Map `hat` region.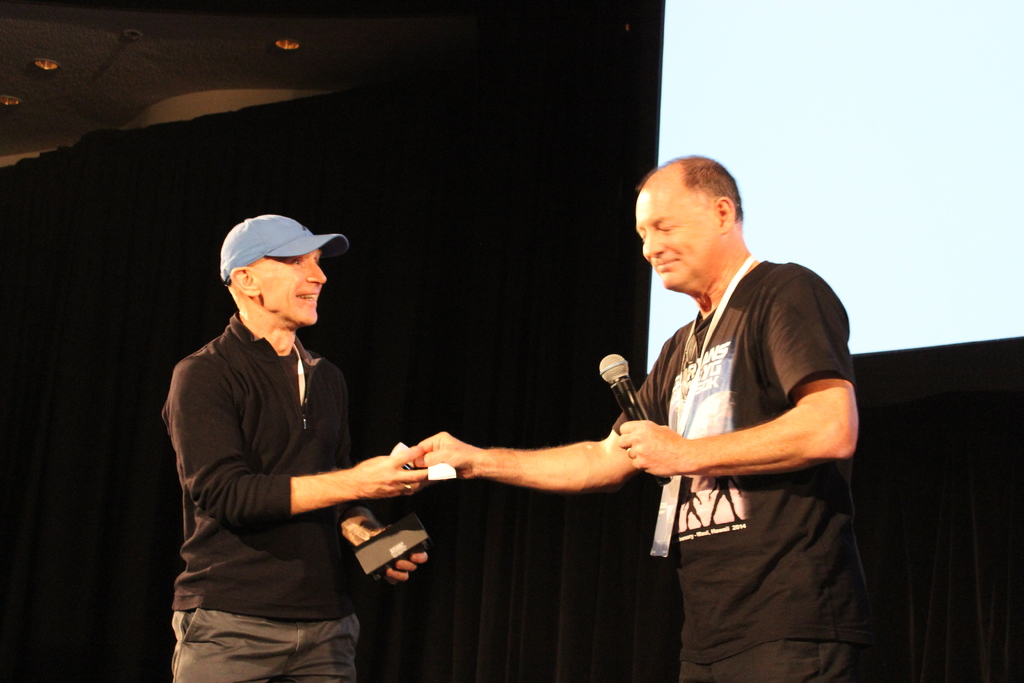
Mapped to (218, 215, 349, 283).
